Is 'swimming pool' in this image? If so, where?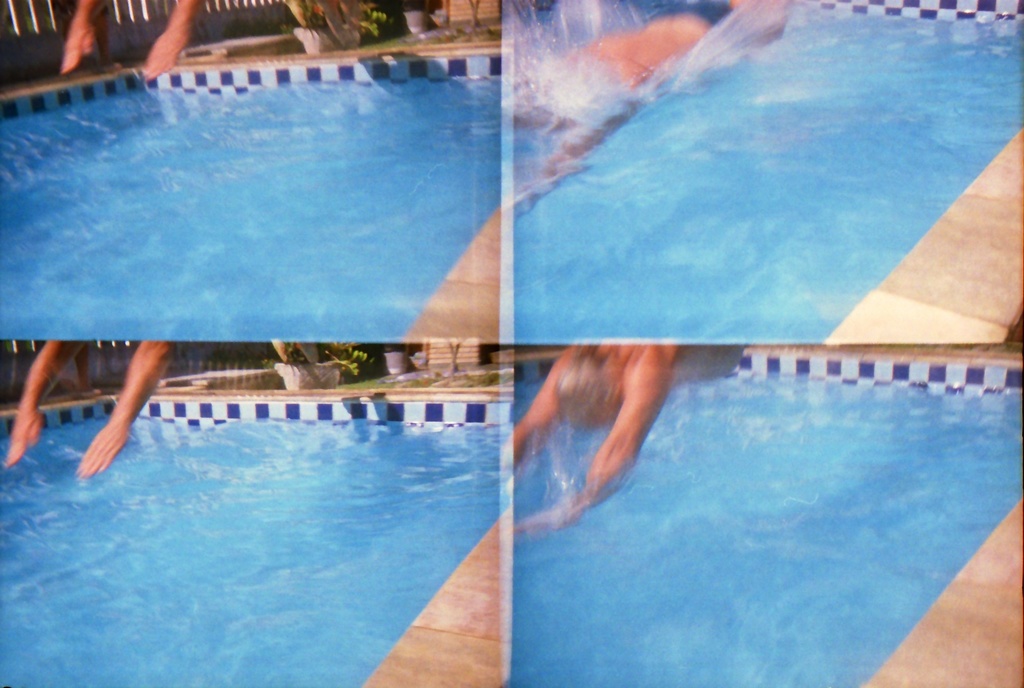
Yes, at [510,346,1023,687].
